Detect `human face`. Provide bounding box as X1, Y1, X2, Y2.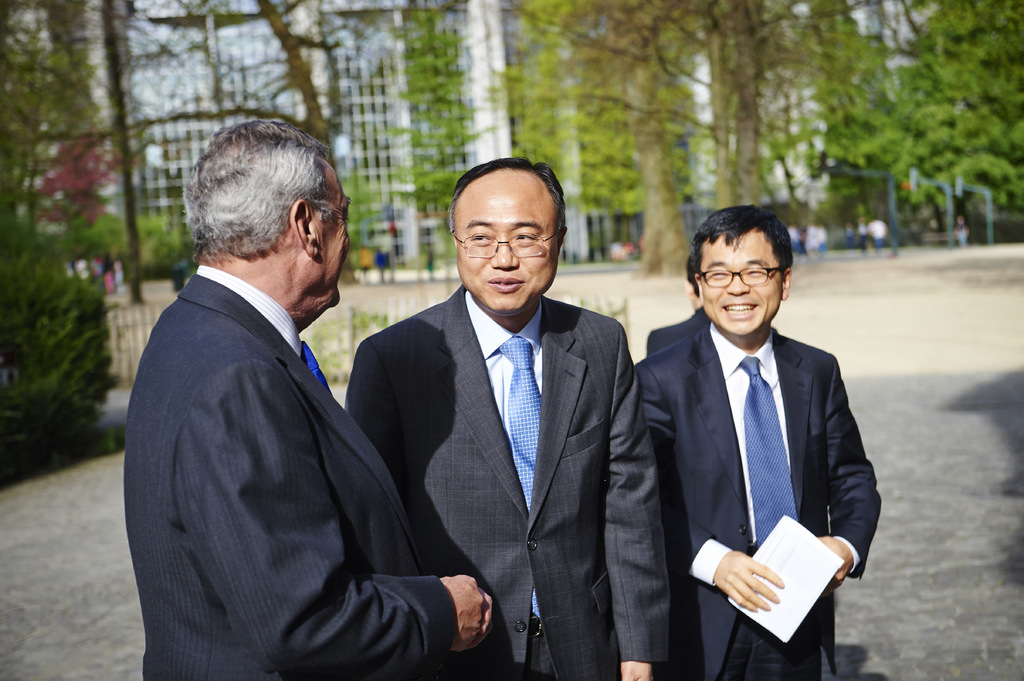
453, 171, 558, 312.
